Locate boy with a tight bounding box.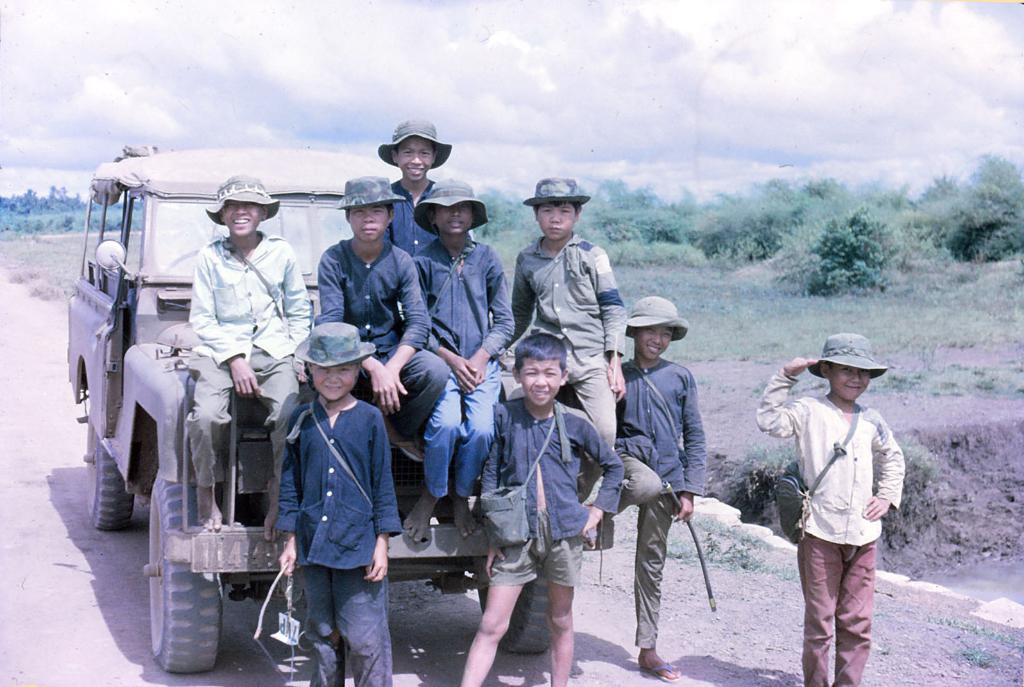
box=[260, 321, 400, 686].
